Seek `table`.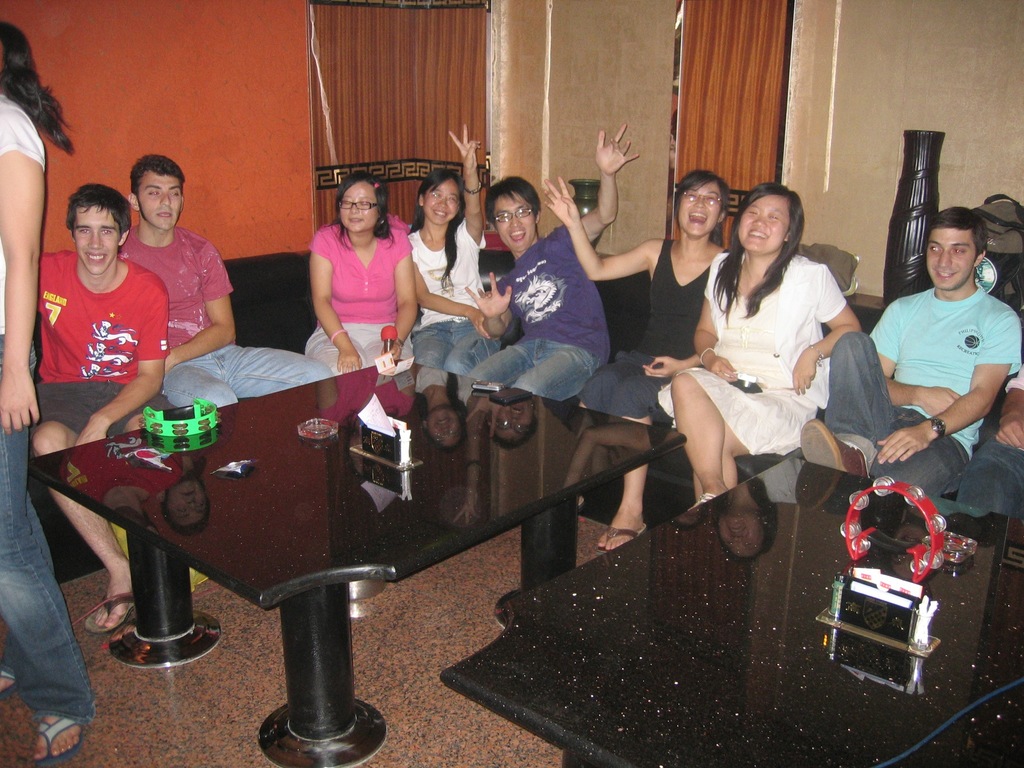
bbox=[6, 351, 723, 733].
